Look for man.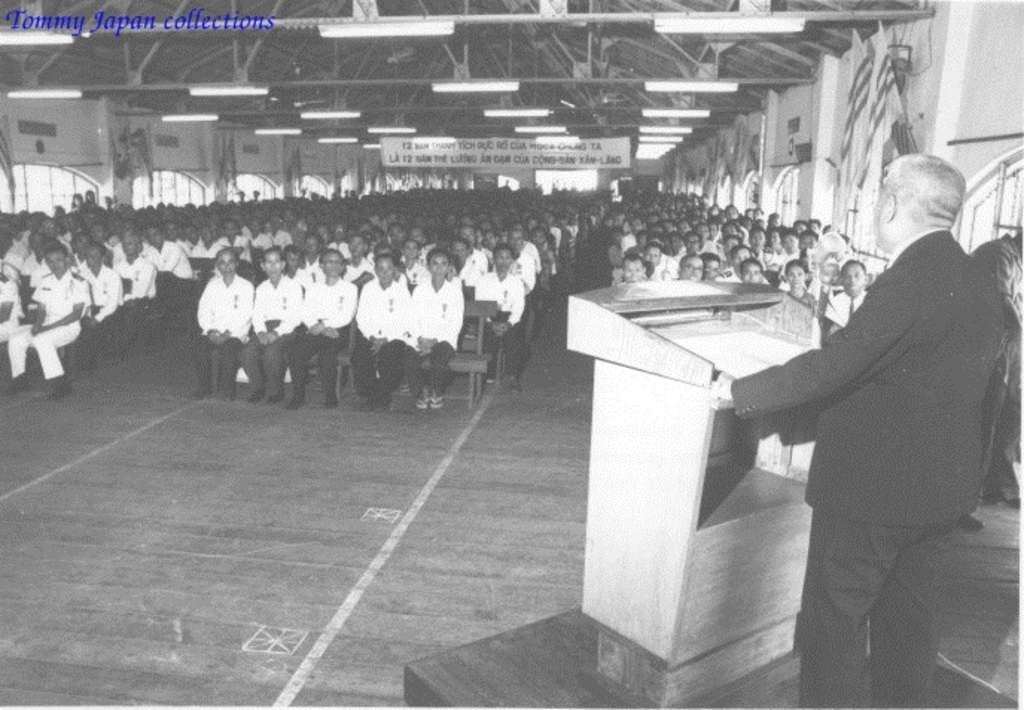
Found: crop(286, 252, 360, 405).
